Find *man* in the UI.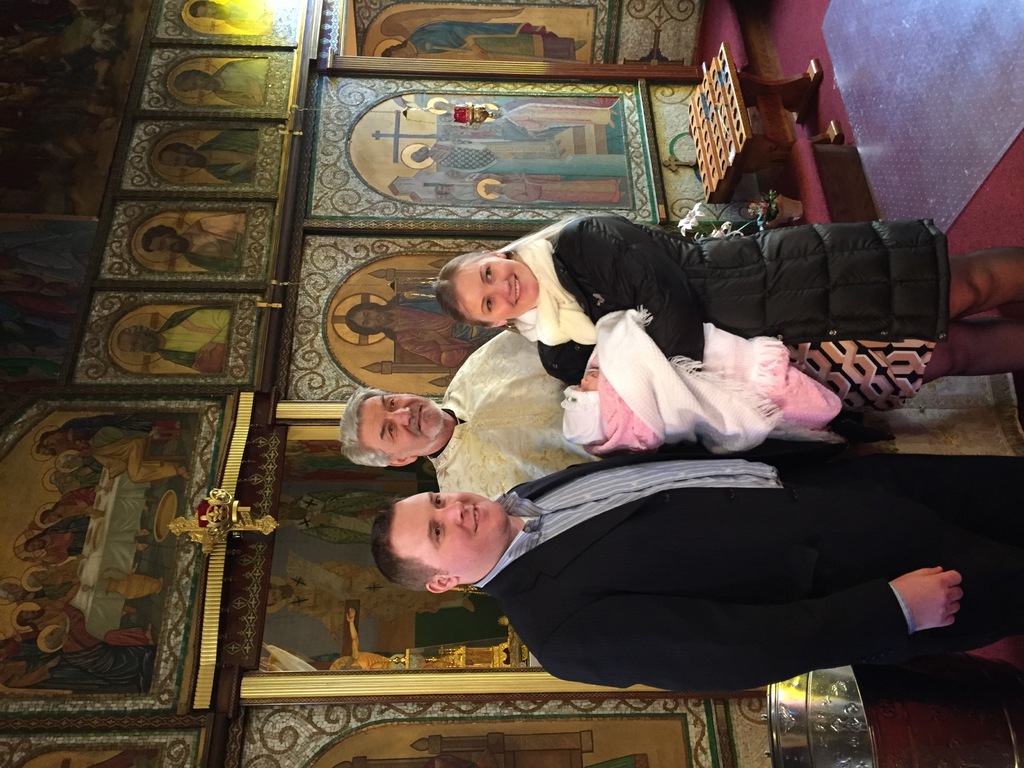
UI element at box(408, 135, 495, 182).
